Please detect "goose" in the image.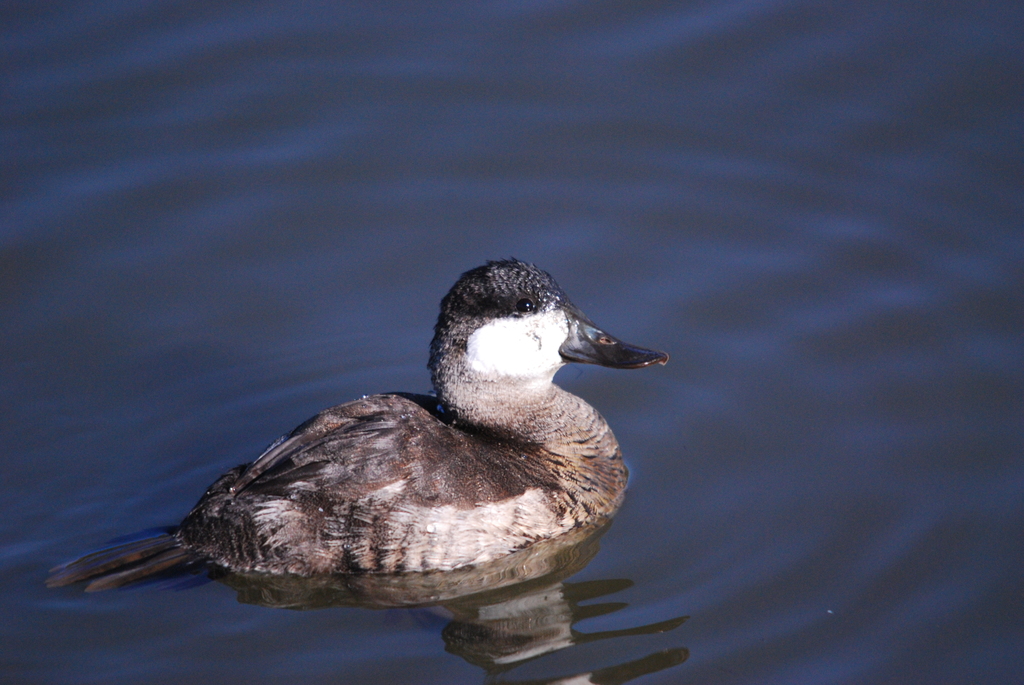
bbox(47, 258, 669, 595).
